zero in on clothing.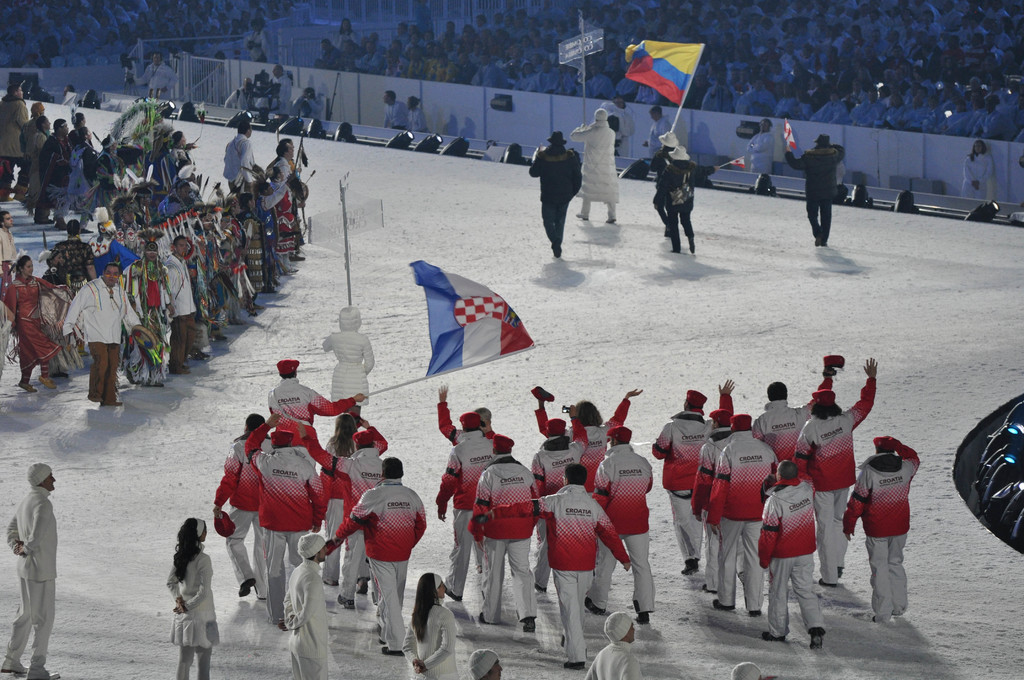
Zeroed in: x1=191, y1=220, x2=225, y2=330.
